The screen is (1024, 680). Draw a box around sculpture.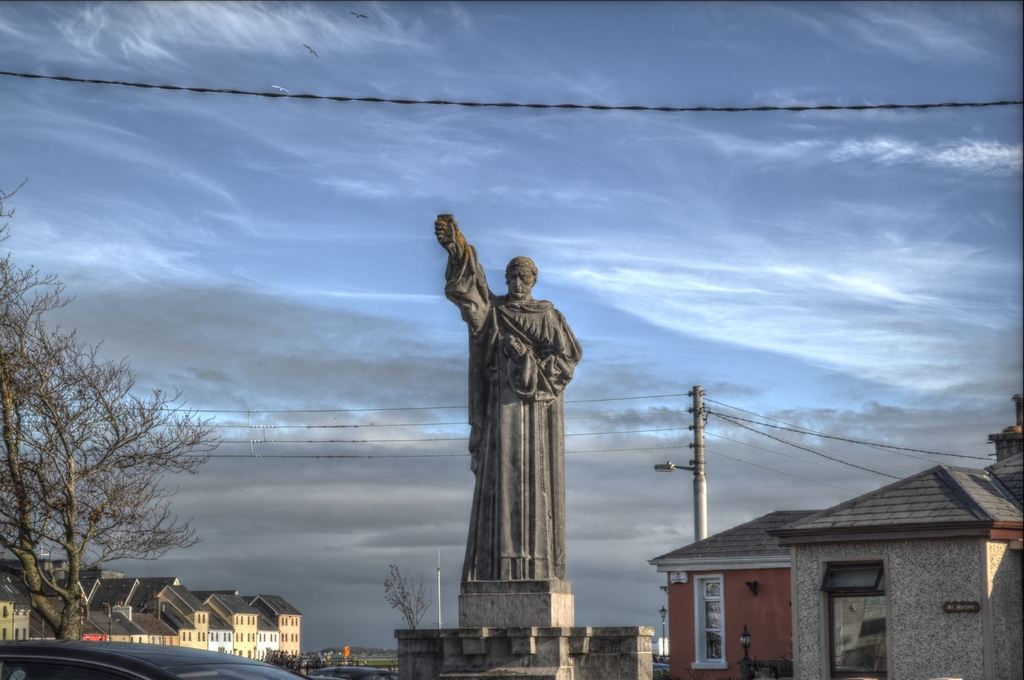
left=447, top=204, right=604, bottom=629.
